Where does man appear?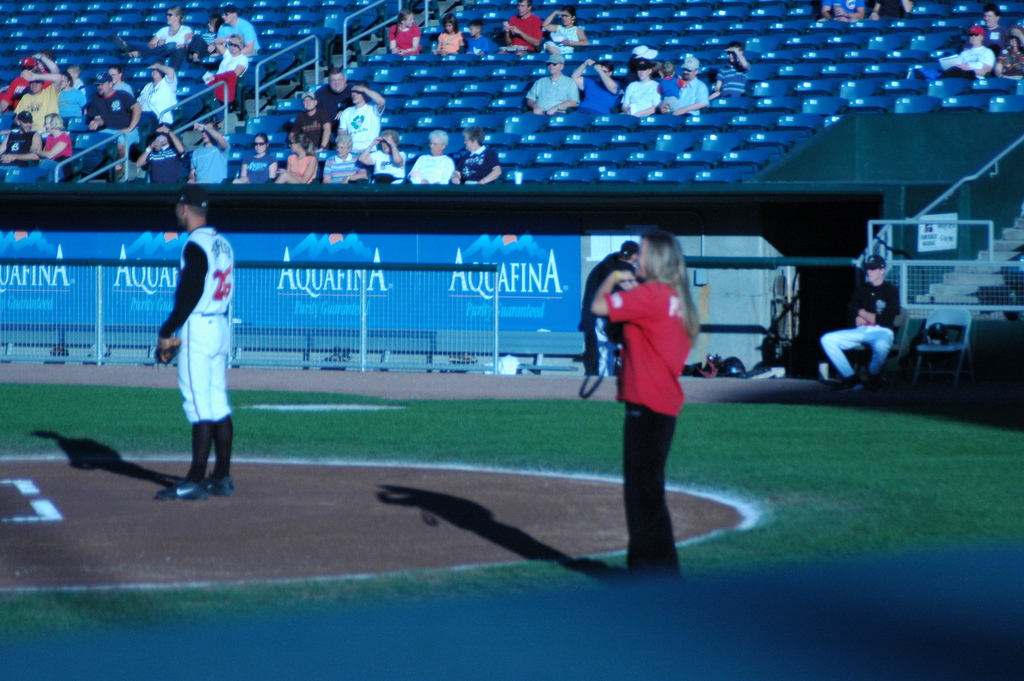
Appears at box=[529, 45, 579, 119].
